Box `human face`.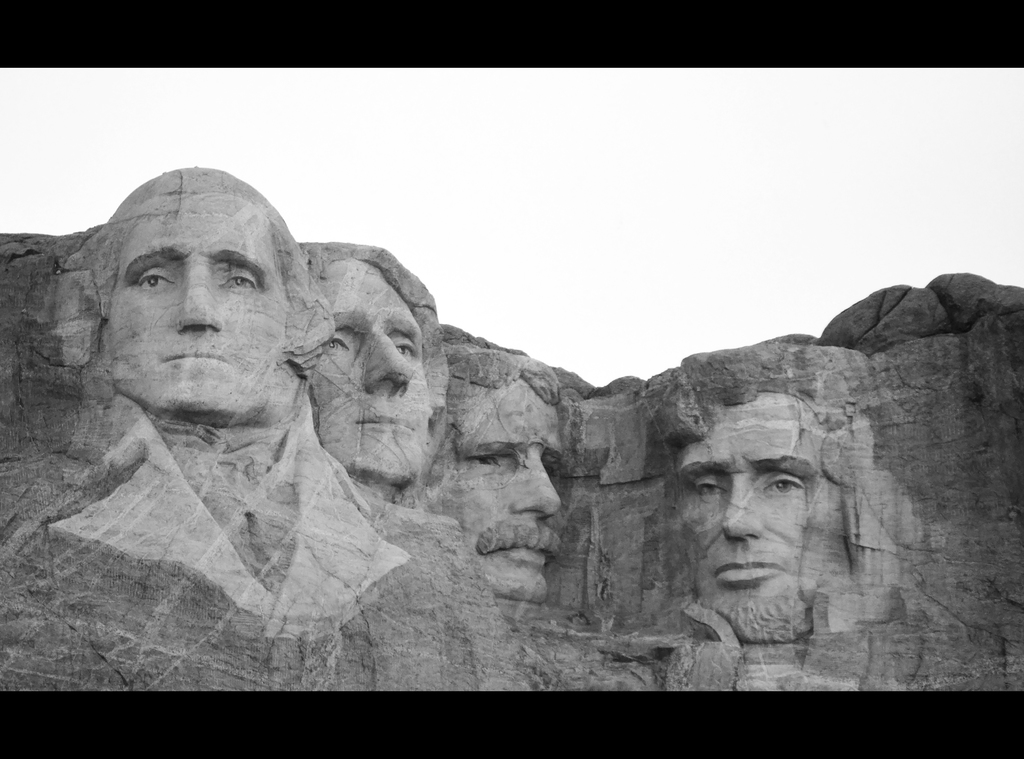
{"left": 303, "top": 261, "right": 430, "bottom": 476}.
